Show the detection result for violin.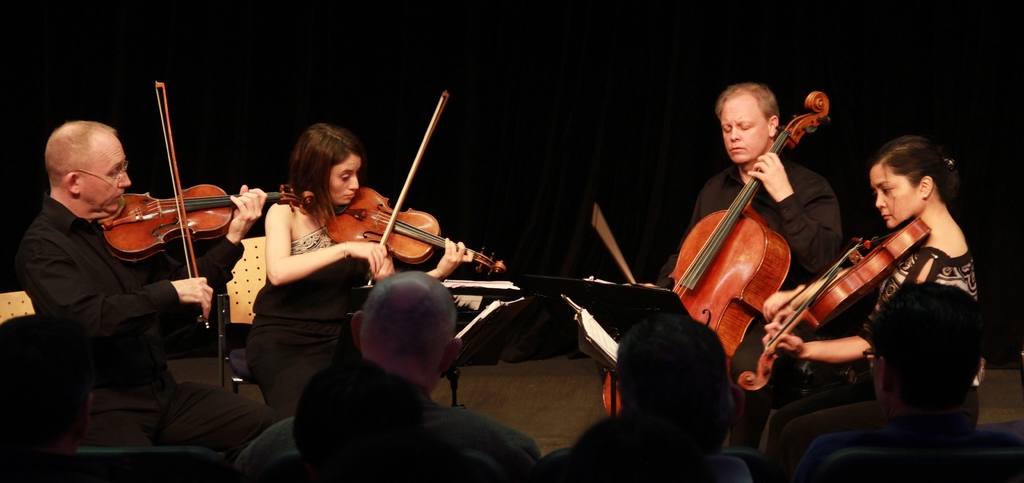
bbox=[602, 90, 824, 412].
